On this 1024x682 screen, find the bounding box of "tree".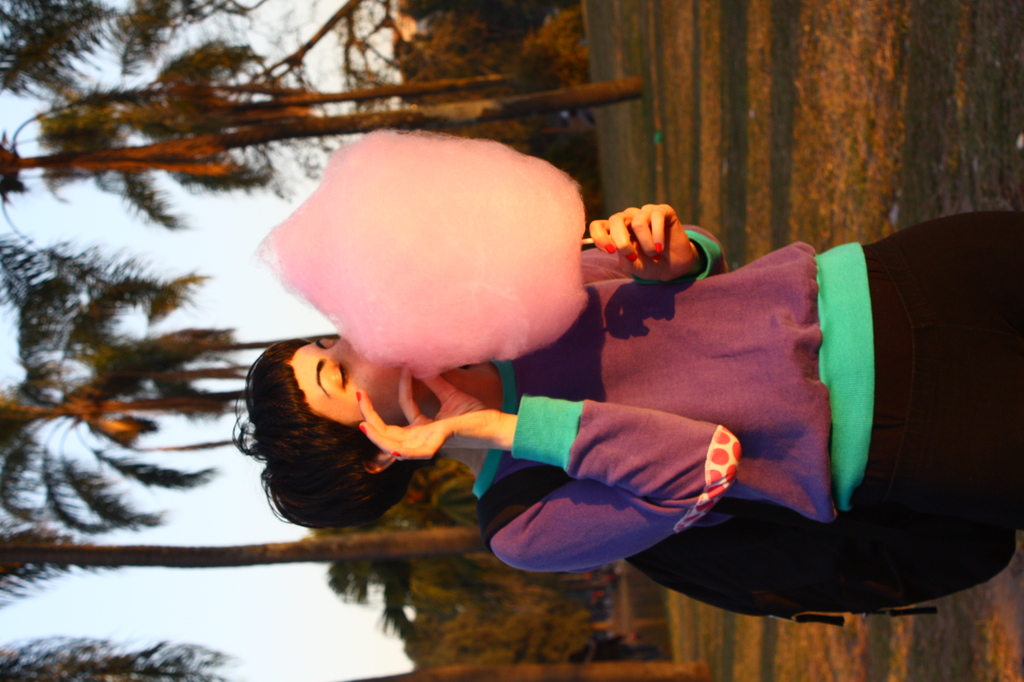
Bounding box: [x1=0, y1=533, x2=495, y2=607].
